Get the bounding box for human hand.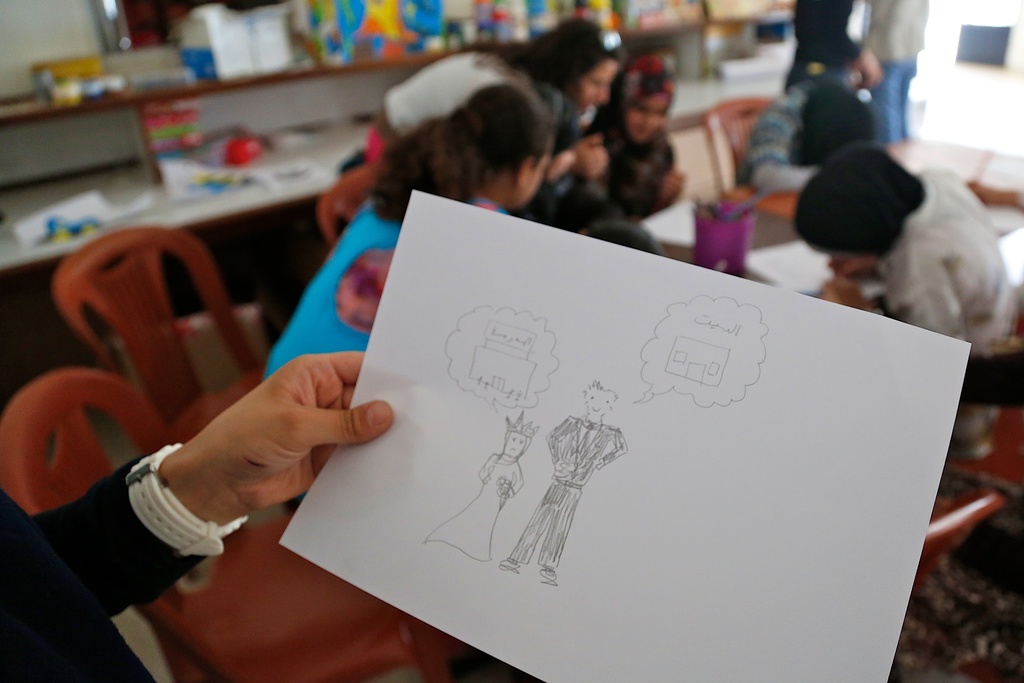
box=[820, 278, 874, 311].
